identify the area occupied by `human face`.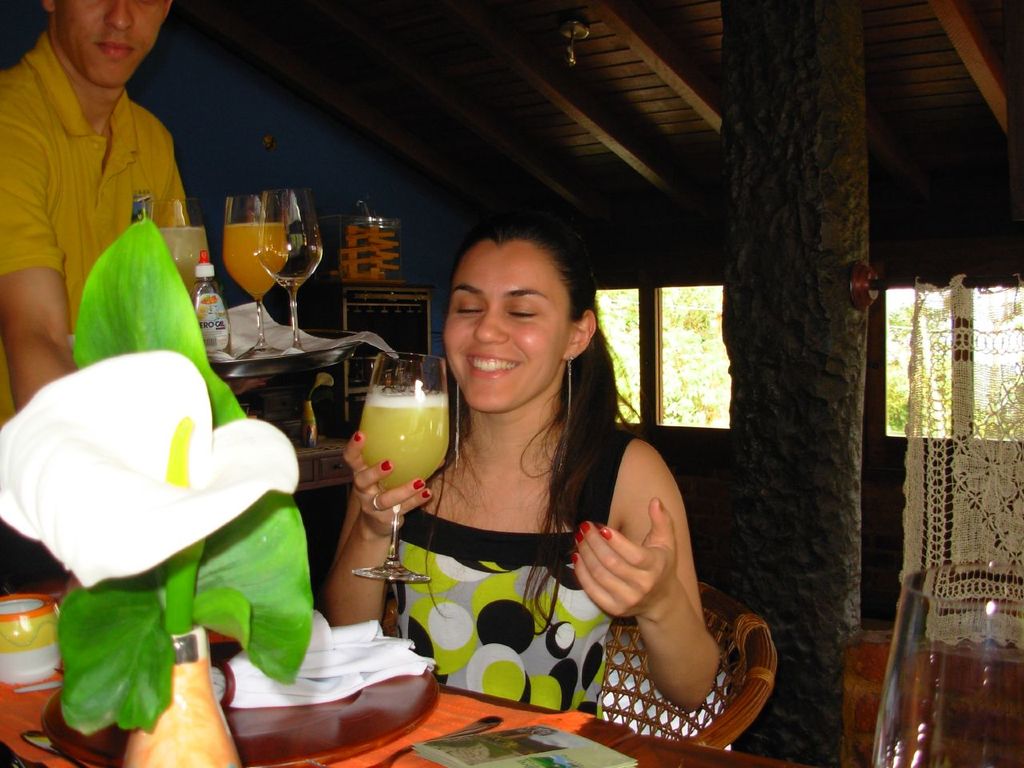
Area: crop(57, 0, 167, 87).
